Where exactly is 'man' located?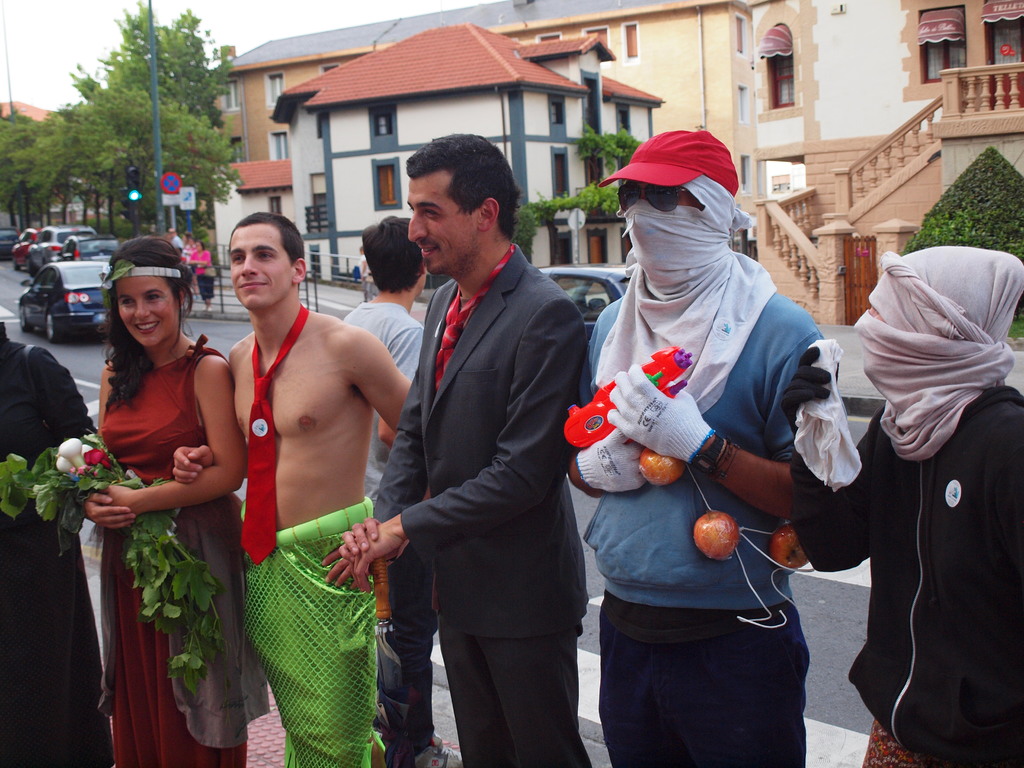
Its bounding box is {"left": 567, "top": 125, "right": 826, "bottom": 767}.
